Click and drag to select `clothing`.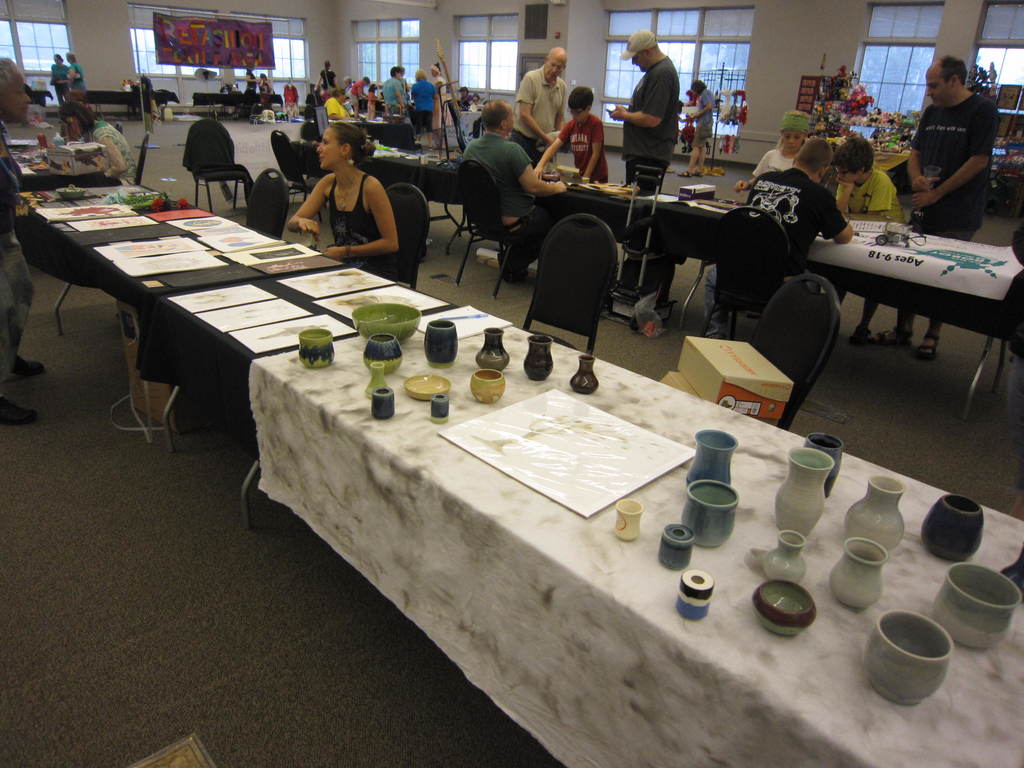
Selection: bbox(241, 74, 257, 90).
